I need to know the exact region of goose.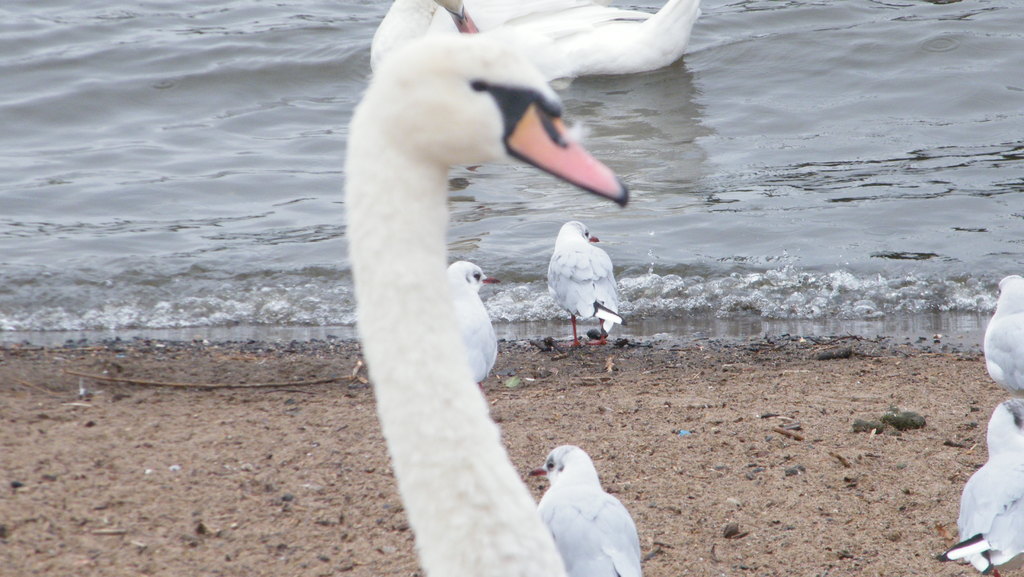
Region: box=[344, 34, 632, 573].
